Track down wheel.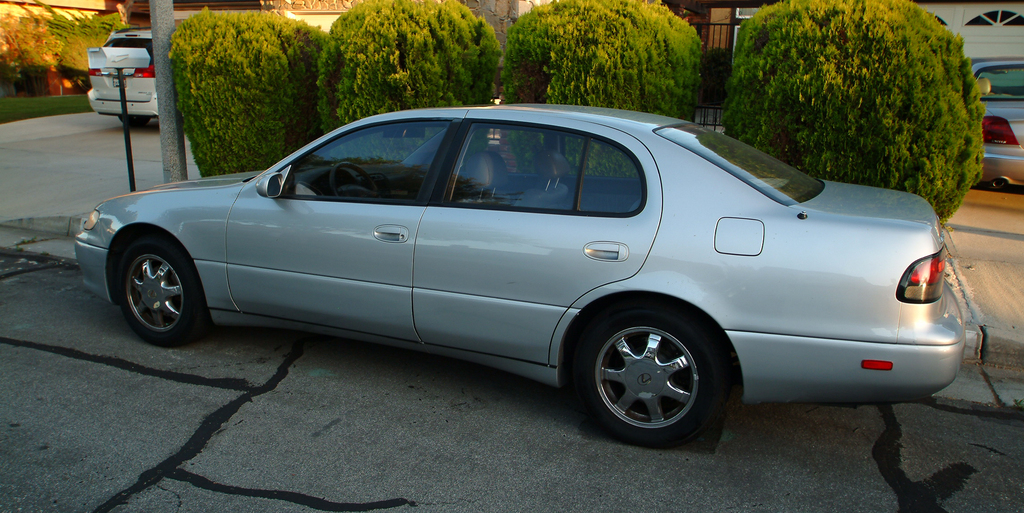
Tracked to box(331, 160, 378, 200).
